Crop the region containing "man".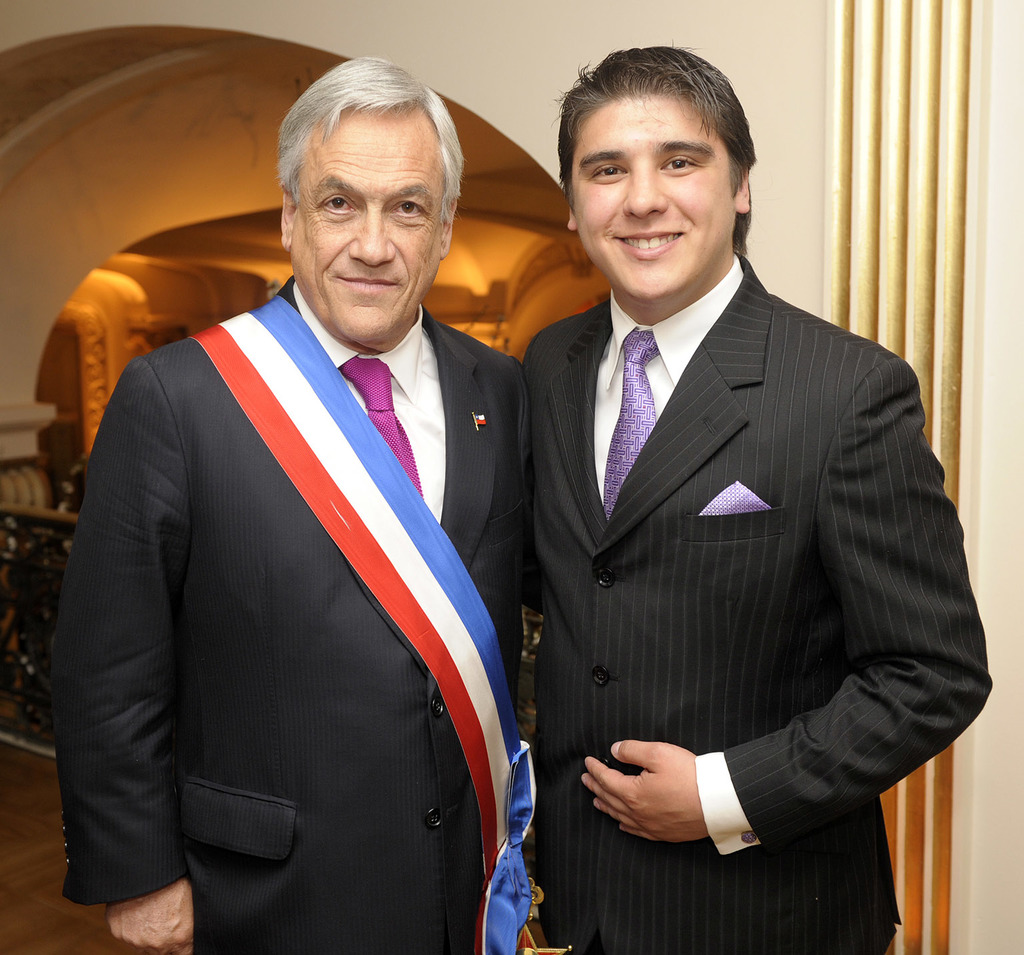
Crop region: <bbox>49, 74, 559, 954</bbox>.
